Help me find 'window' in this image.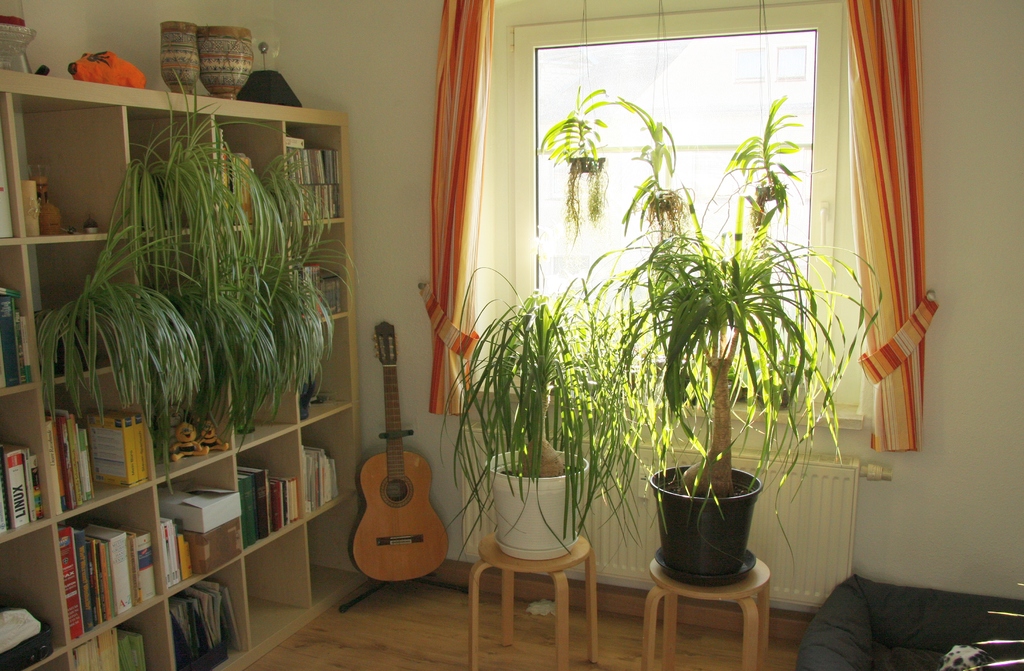
Found it: bbox=(507, 2, 843, 401).
